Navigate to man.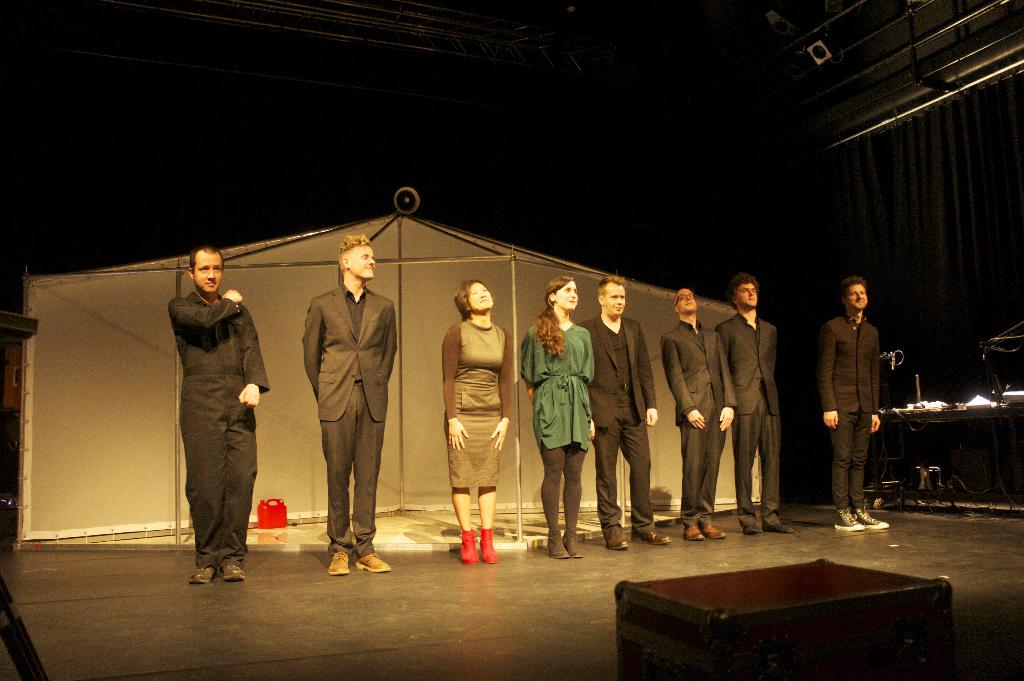
Navigation target: bbox(817, 276, 893, 528).
